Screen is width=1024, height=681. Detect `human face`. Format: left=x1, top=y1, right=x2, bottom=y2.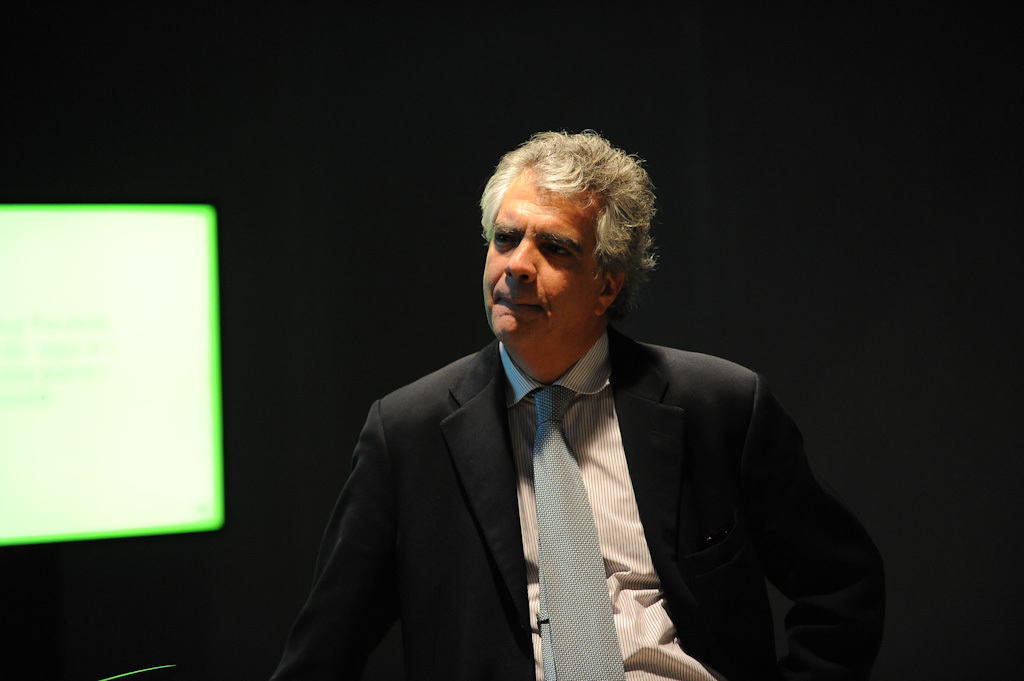
left=484, top=173, right=601, bottom=345.
